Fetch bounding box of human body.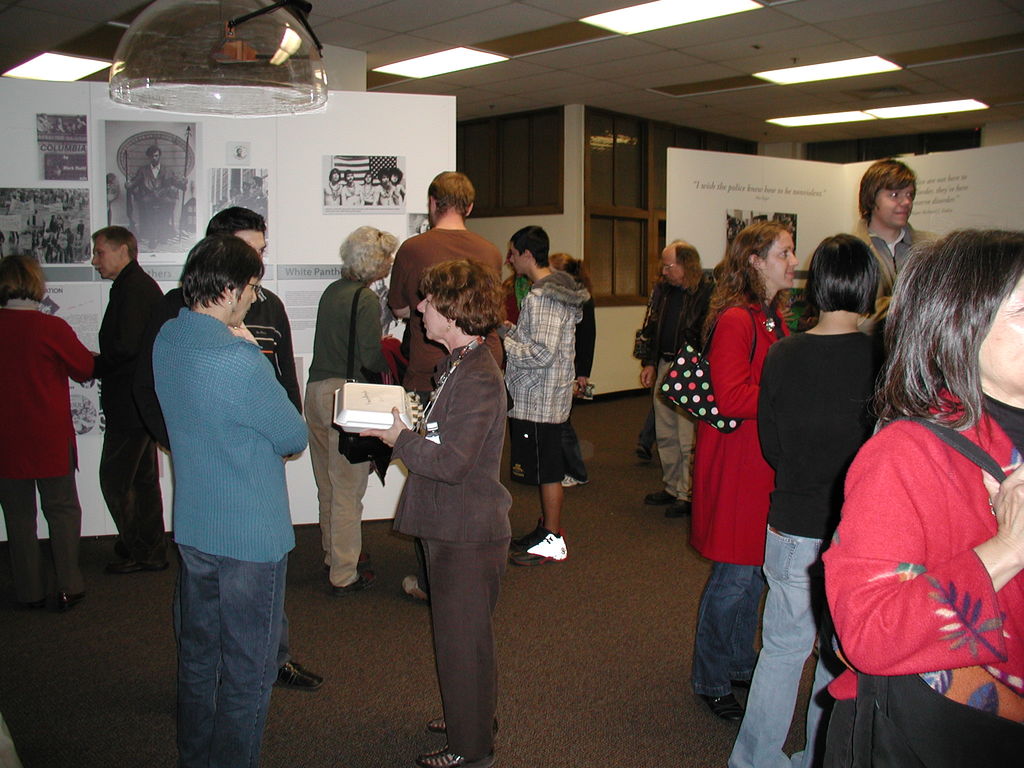
Bbox: (0, 303, 108, 604).
